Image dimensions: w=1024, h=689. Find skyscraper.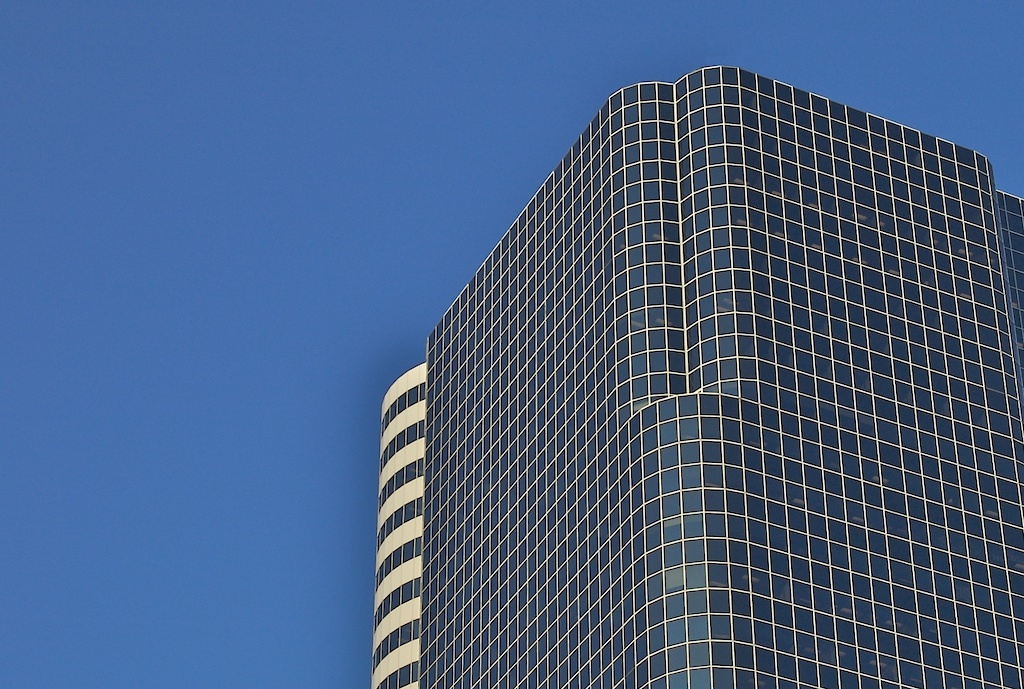
crop(371, 67, 1023, 688).
